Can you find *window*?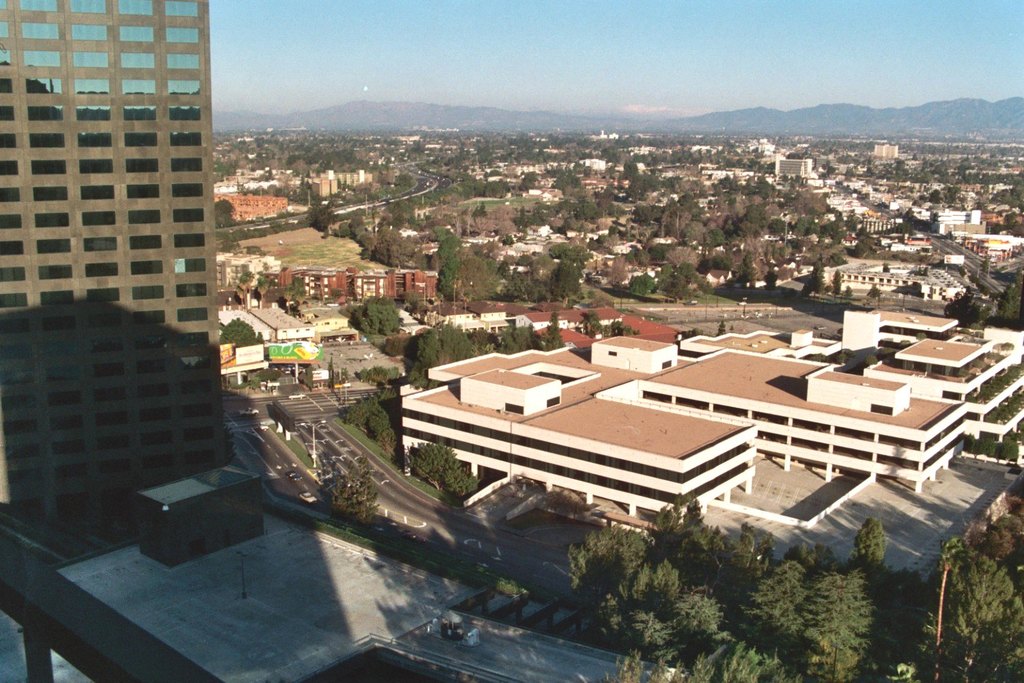
Yes, bounding box: (left=175, top=309, right=205, bottom=322).
